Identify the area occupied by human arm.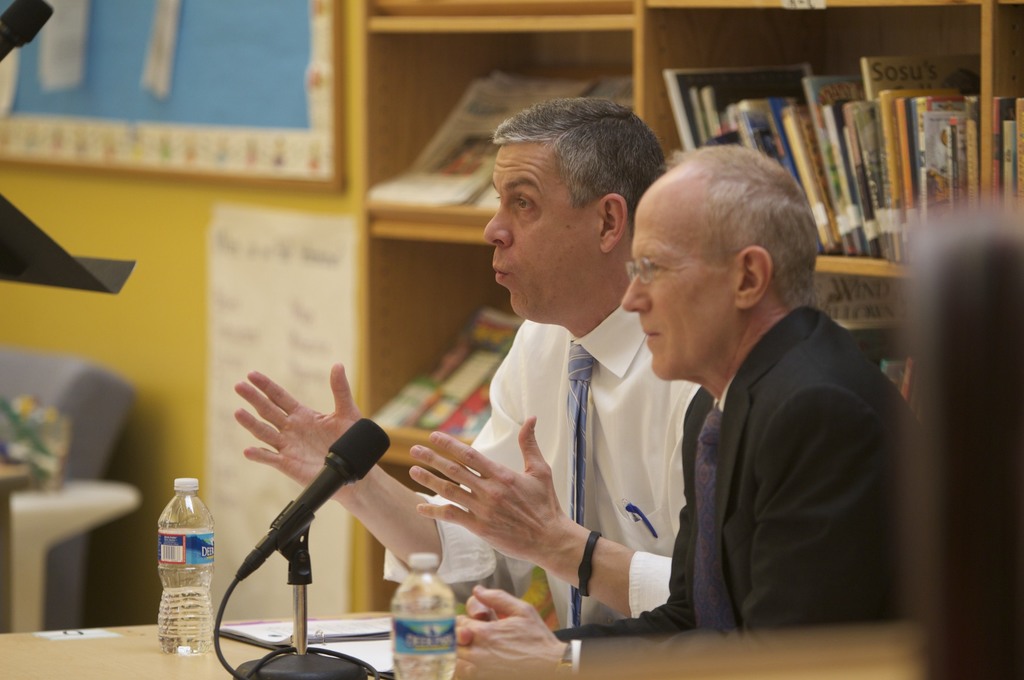
Area: crop(242, 324, 529, 580).
